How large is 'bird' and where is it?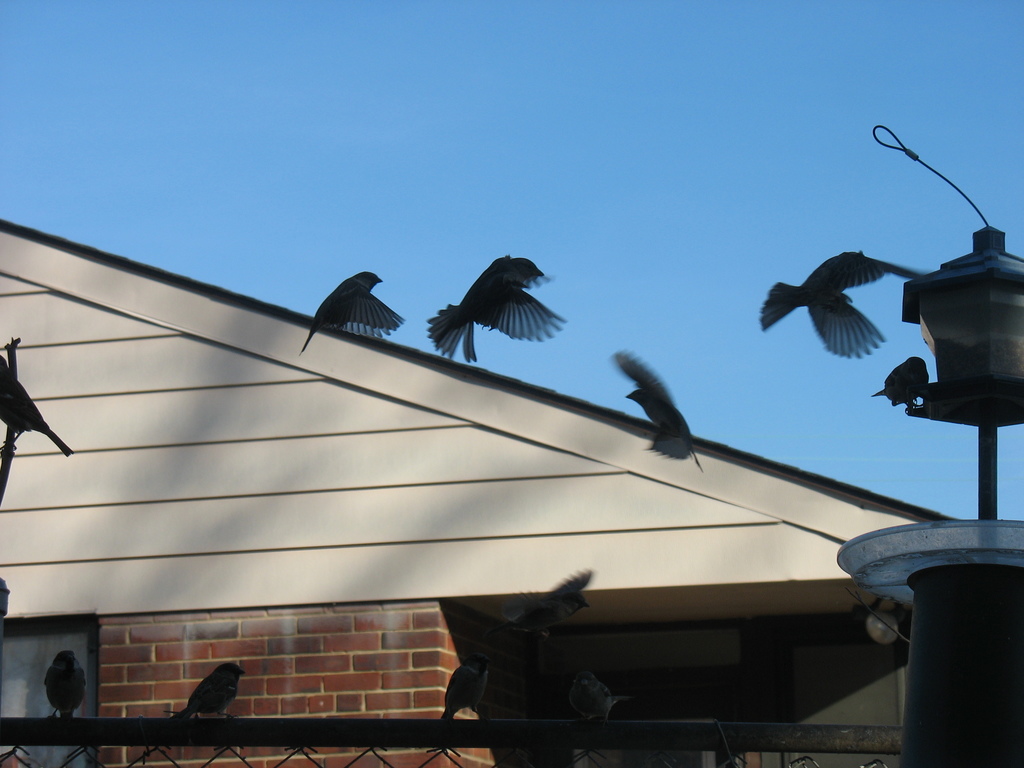
Bounding box: <box>767,243,920,366</box>.
